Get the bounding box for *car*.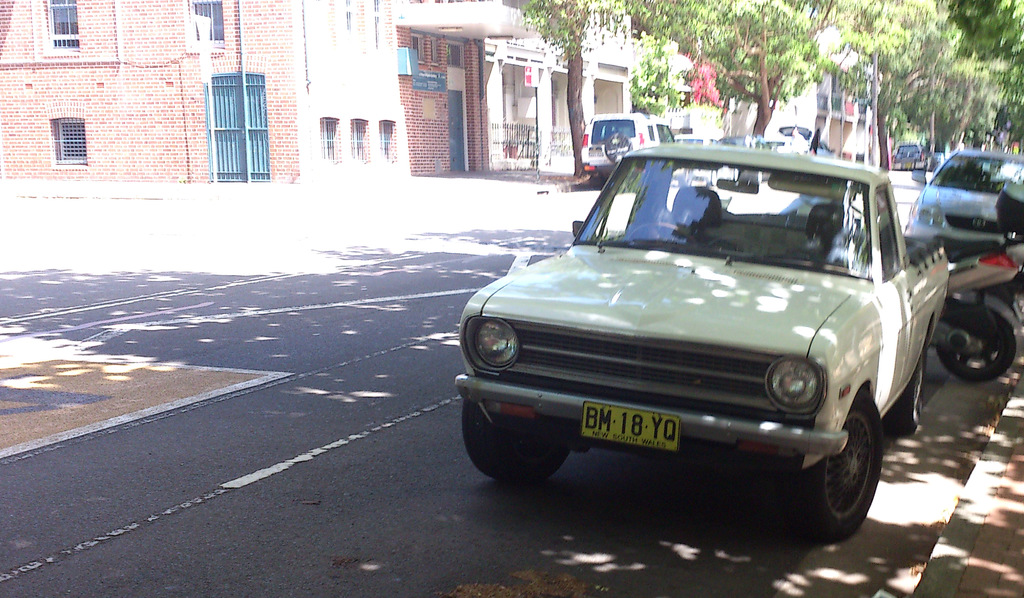
crop(892, 141, 930, 172).
